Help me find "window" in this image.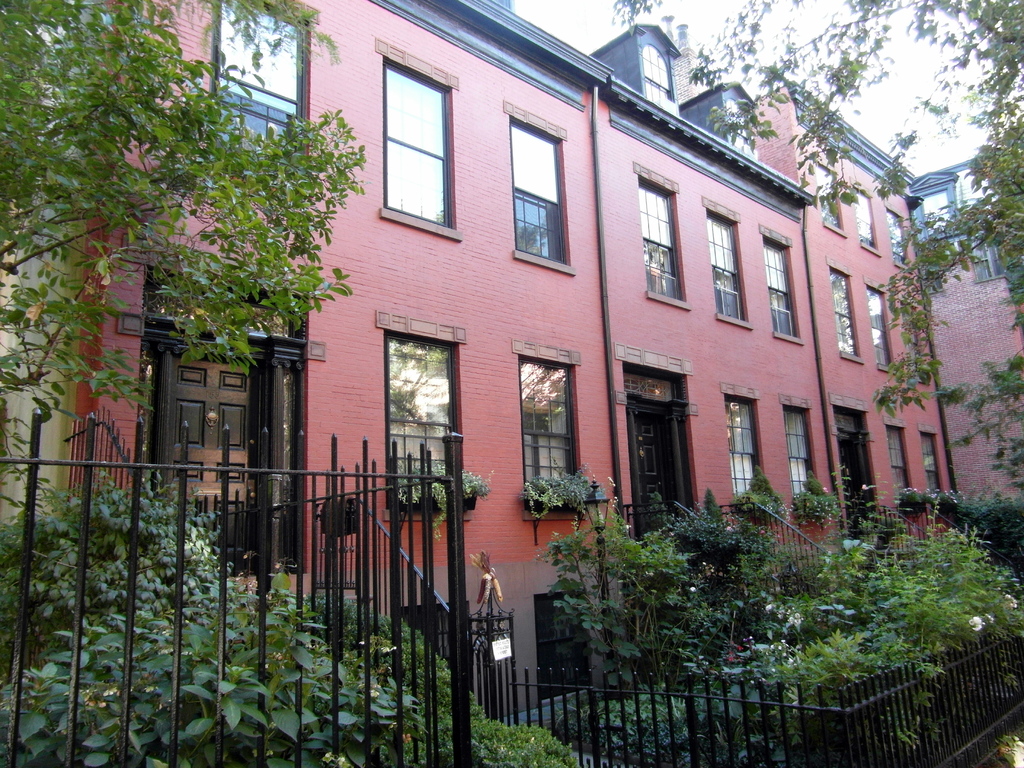
Found it: x1=500 y1=100 x2=577 y2=278.
